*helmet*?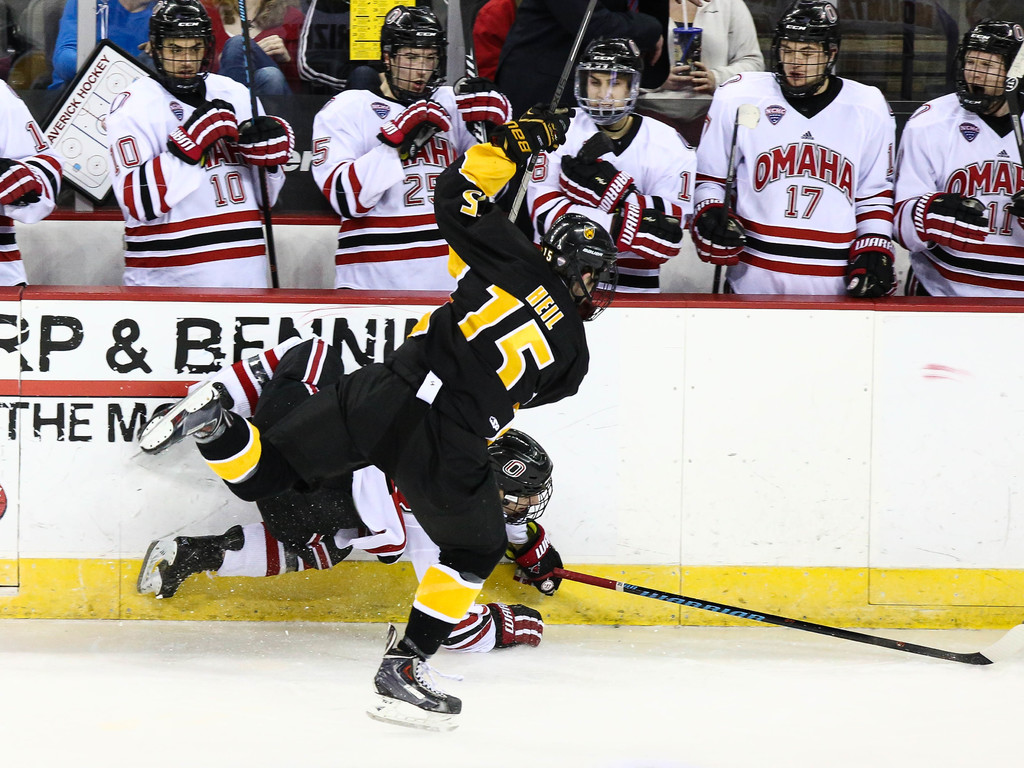
crop(948, 16, 1023, 118)
